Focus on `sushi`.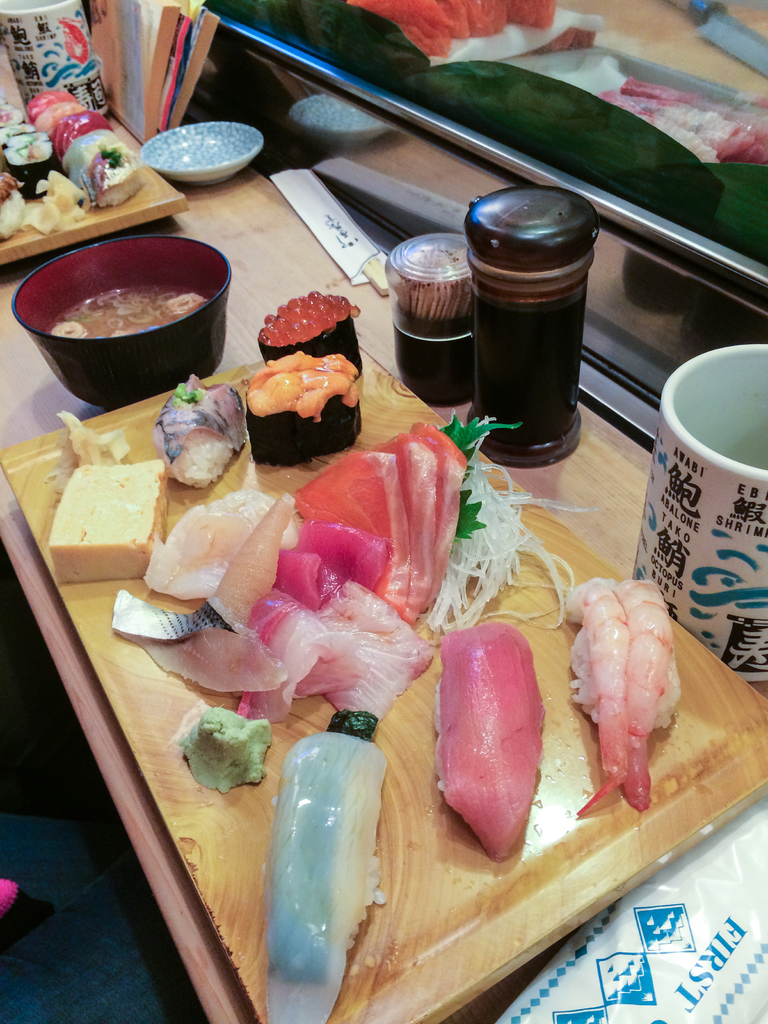
Focused at locate(261, 729, 385, 1023).
